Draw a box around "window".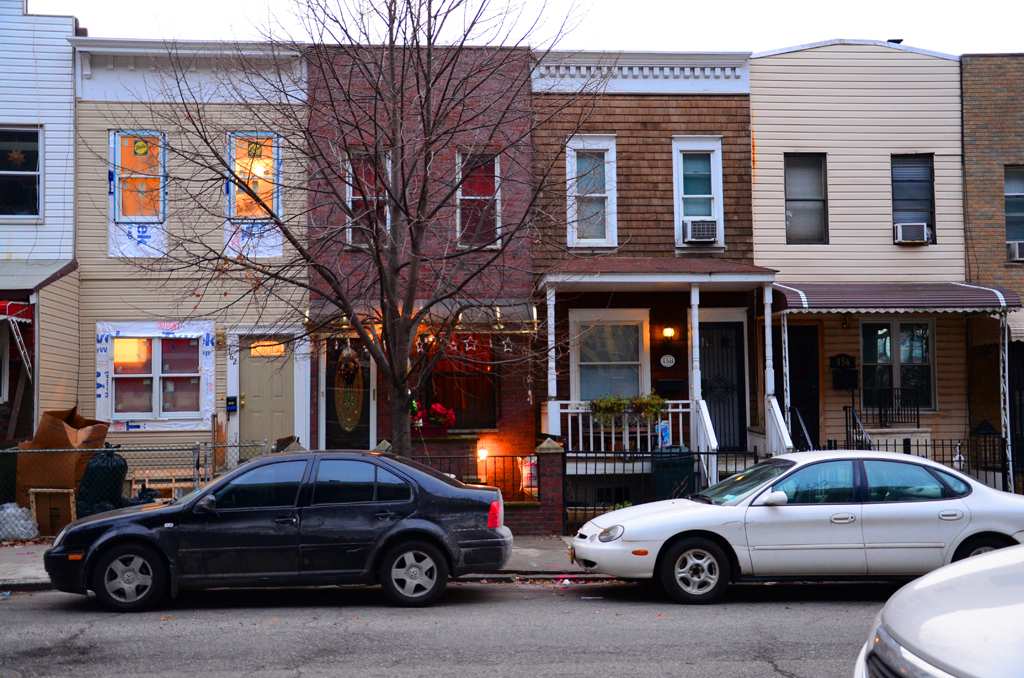
[x1=672, y1=135, x2=726, y2=248].
